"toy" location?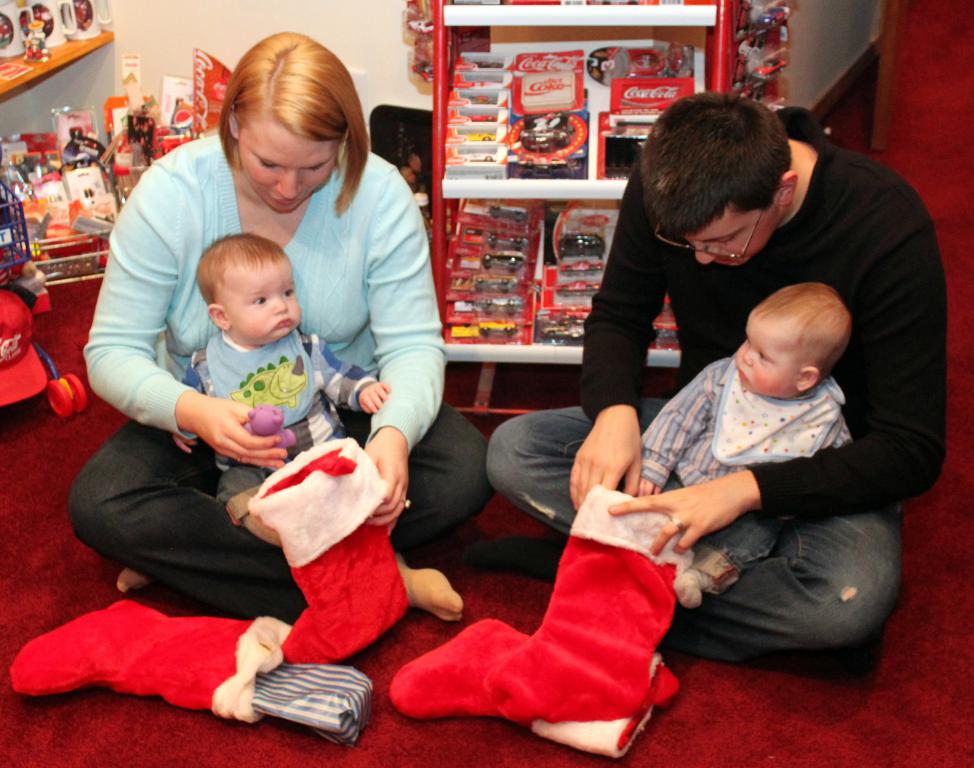
<bbox>558, 263, 606, 271</bbox>
